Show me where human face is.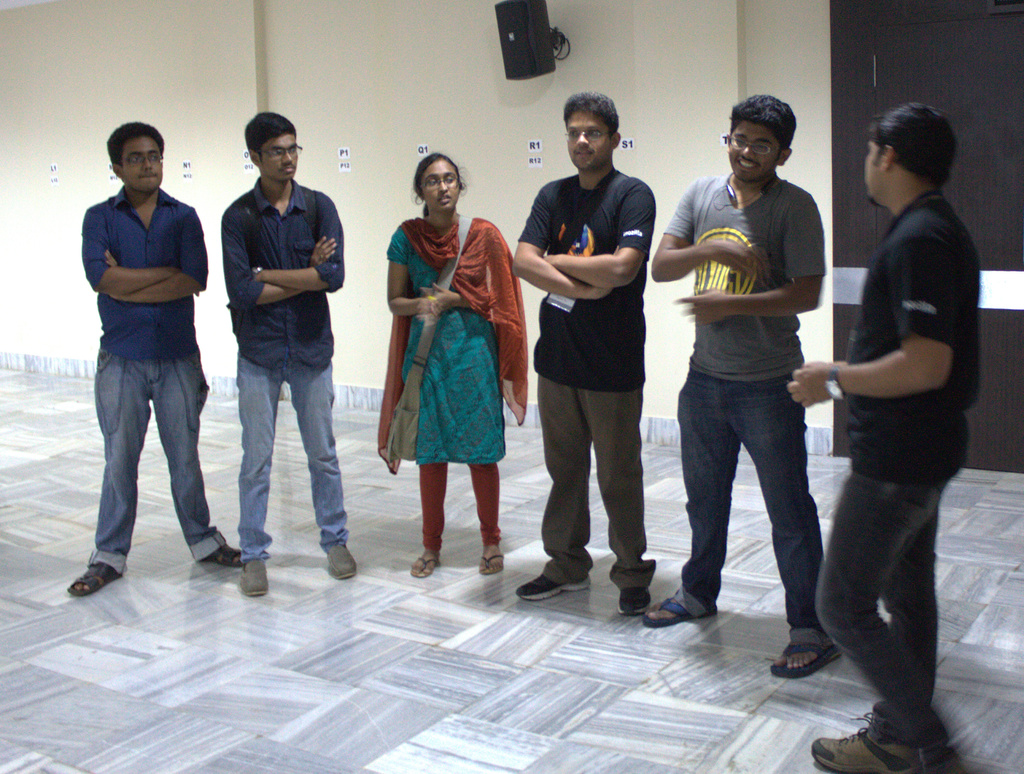
human face is at 728:122:780:179.
